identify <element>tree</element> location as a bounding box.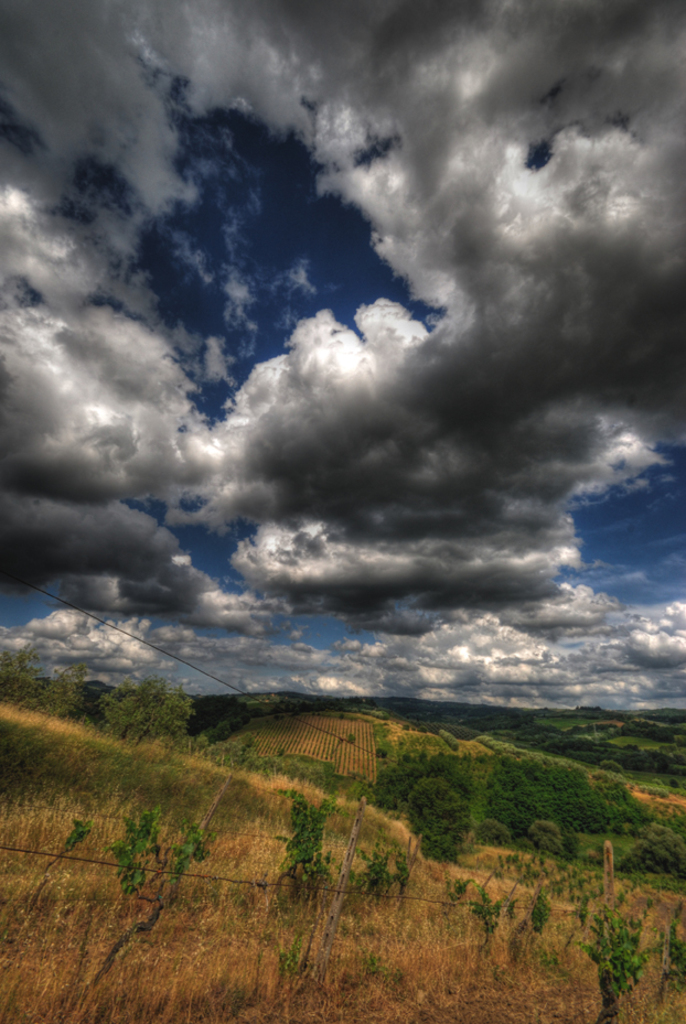
(0, 636, 40, 708).
